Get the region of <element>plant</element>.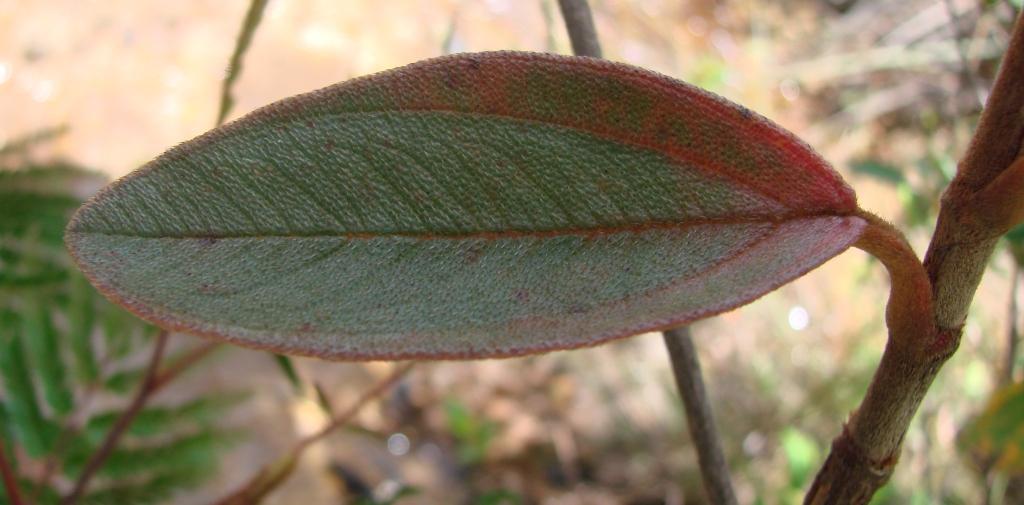
0/121/272/504.
